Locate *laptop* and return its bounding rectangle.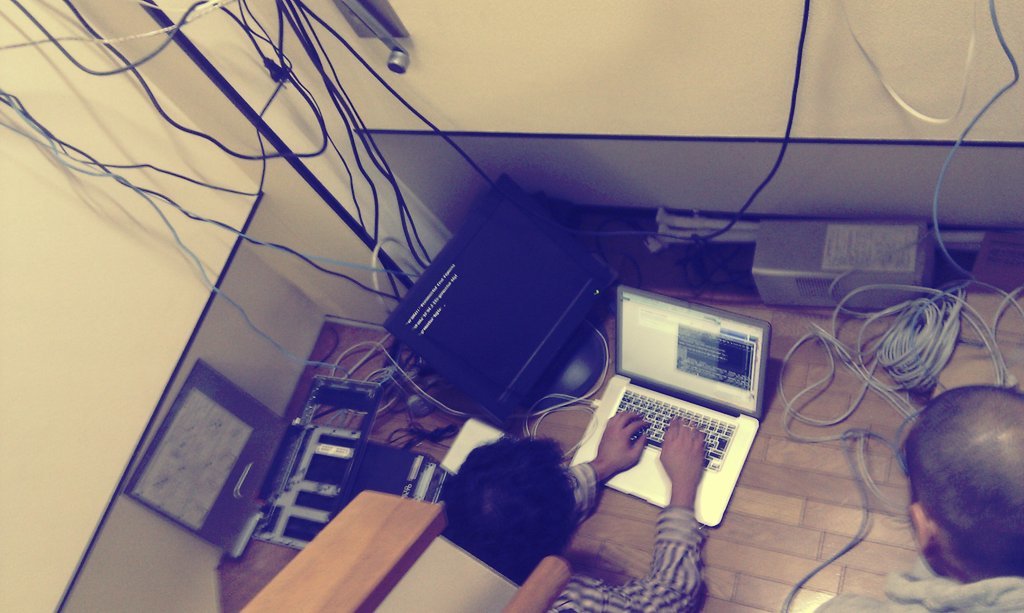
x1=567 y1=290 x2=779 y2=566.
